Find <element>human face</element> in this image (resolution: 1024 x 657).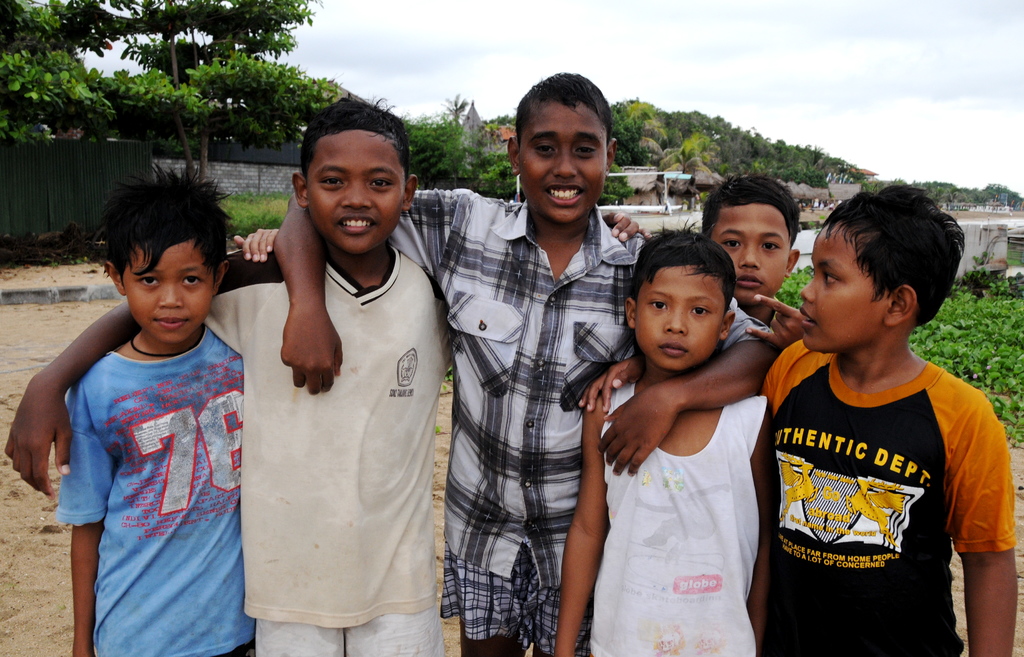
bbox=(122, 243, 214, 345).
